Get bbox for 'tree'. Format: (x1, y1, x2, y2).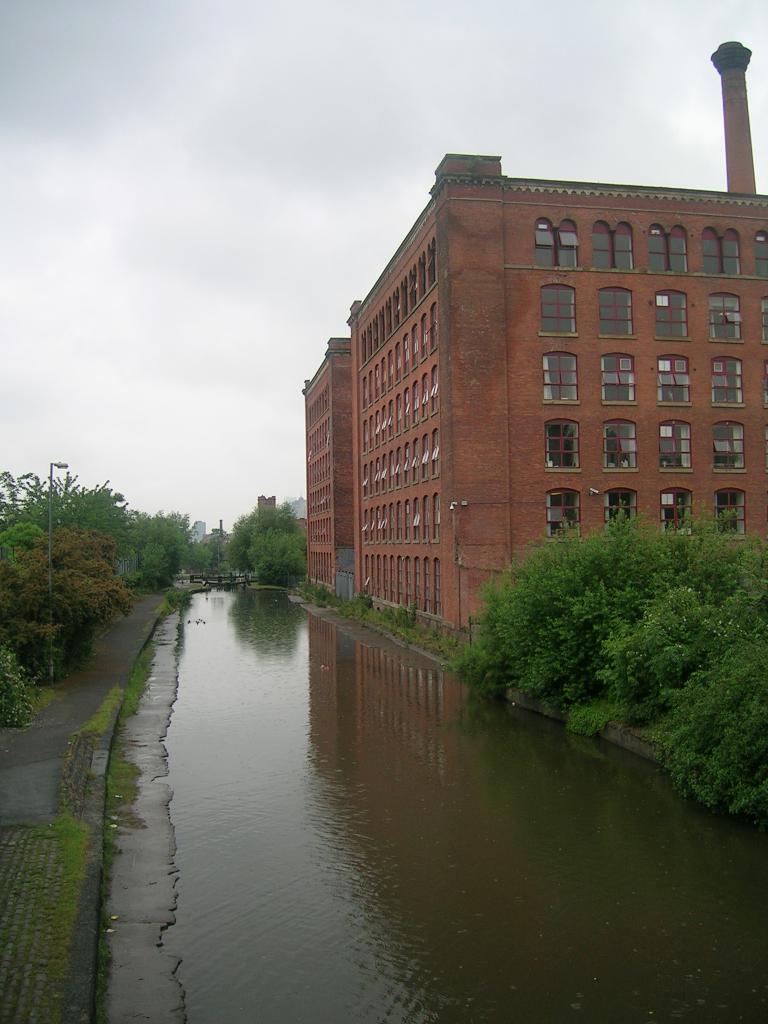
(8, 468, 220, 625).
